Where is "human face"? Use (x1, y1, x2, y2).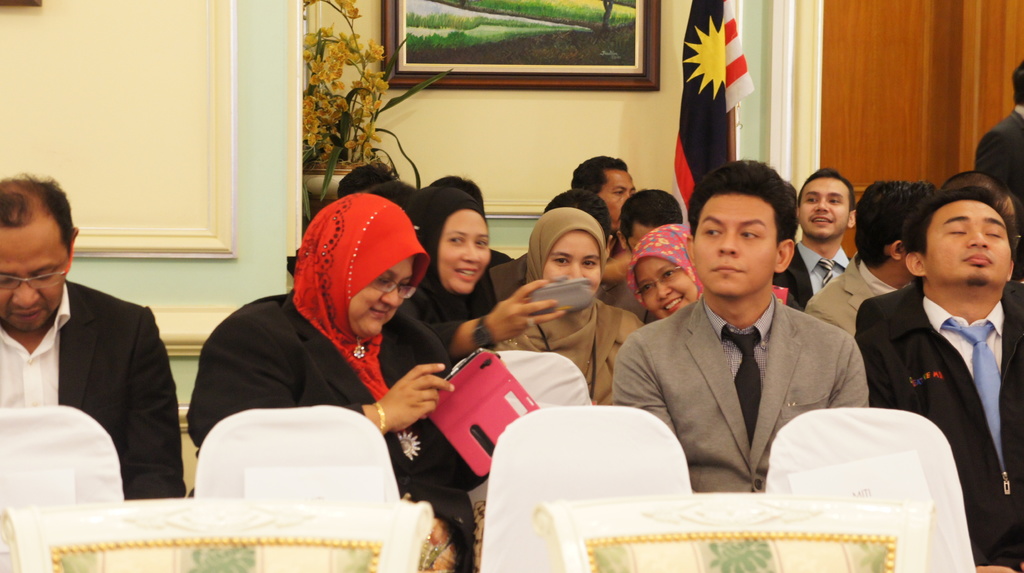
(540, 231, 600, 295).
